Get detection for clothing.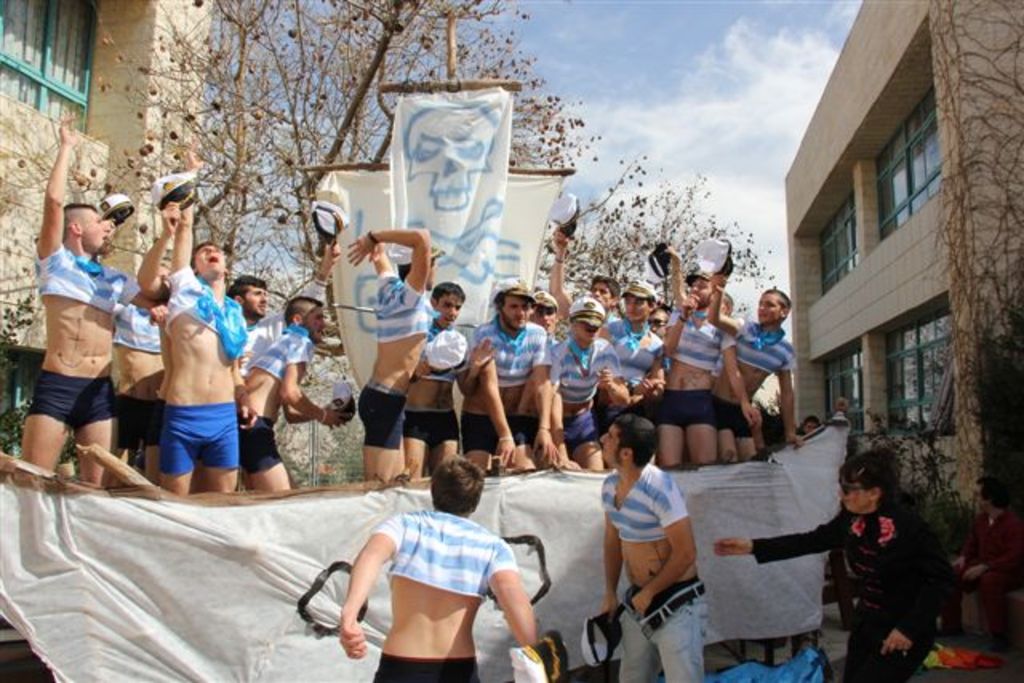
Detection: bbox(611, 331, 659, 381).
